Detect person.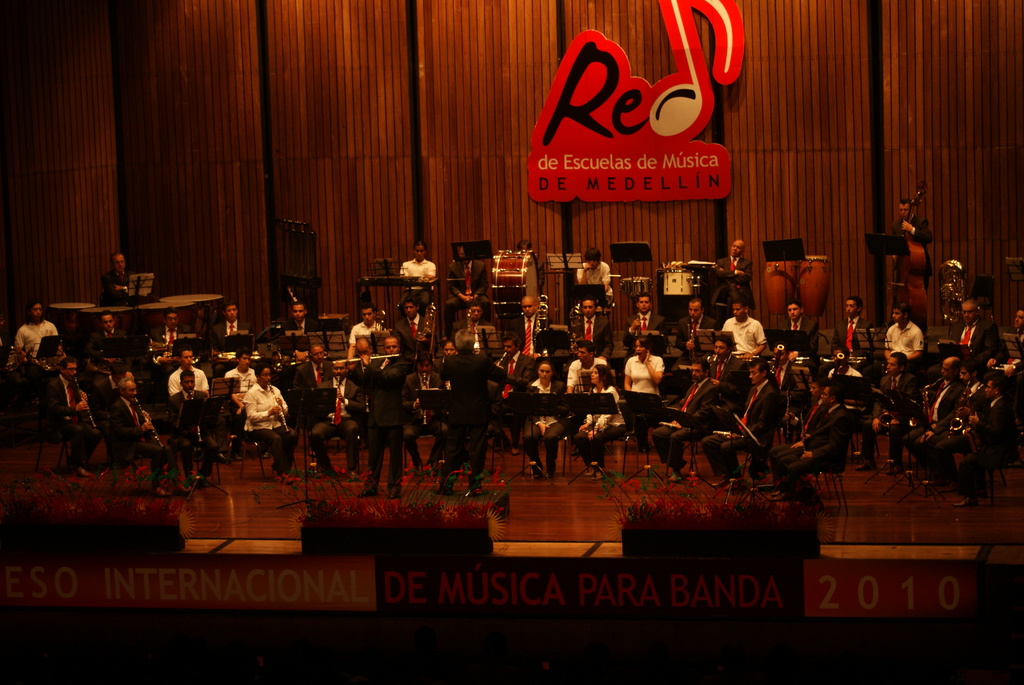
Detected at bbox(712, 239, 753, 304).
